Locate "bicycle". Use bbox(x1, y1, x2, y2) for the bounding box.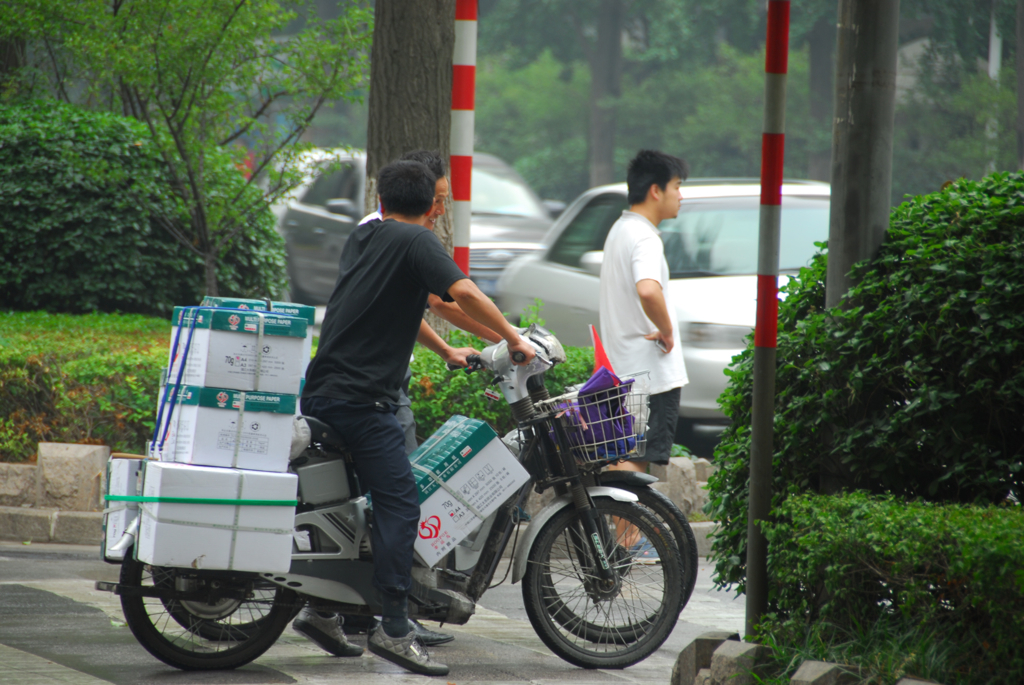
bbox(95, 313, 711, 681).
